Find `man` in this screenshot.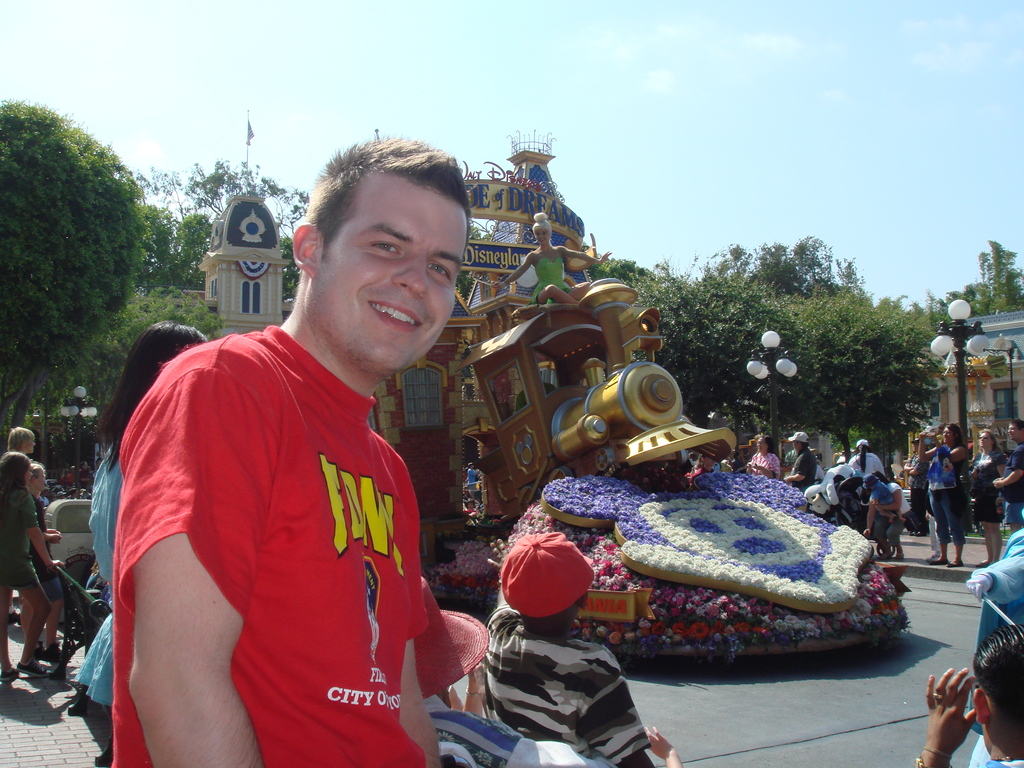
The bounding box for `man` is 781 430 816 492.
